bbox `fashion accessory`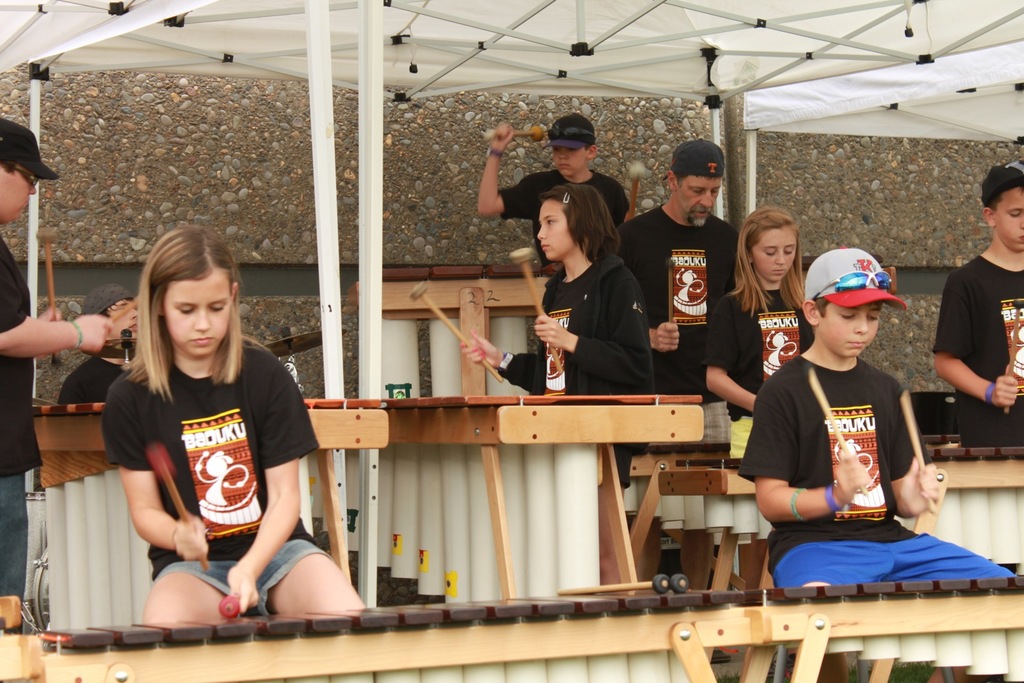
<bbox>74, 317, 86, 350</bbox>
